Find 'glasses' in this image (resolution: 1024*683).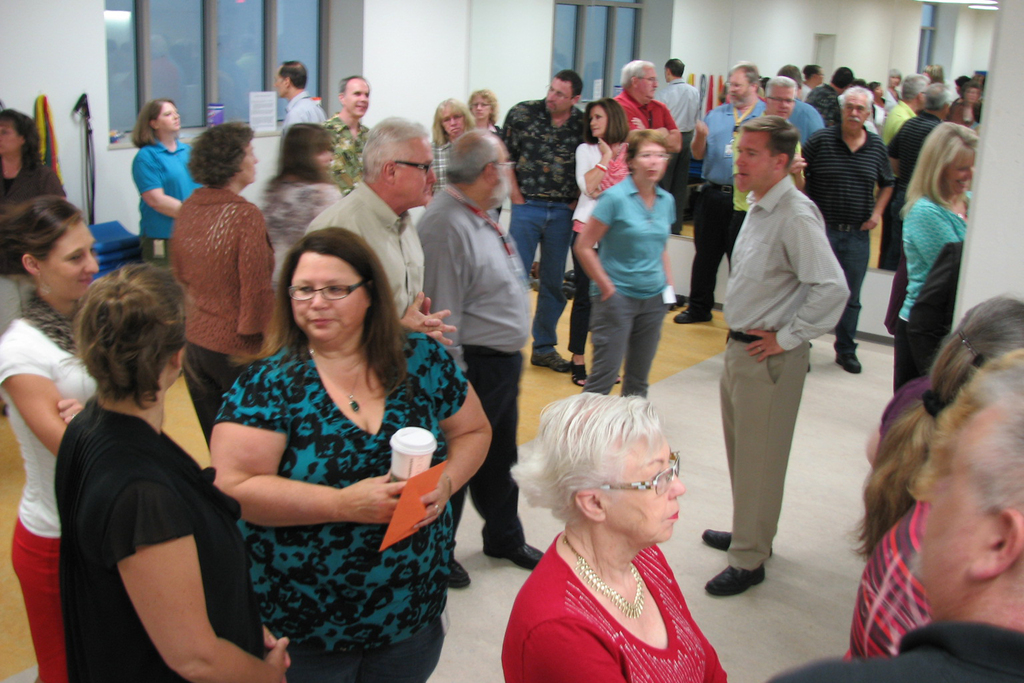
pyautogui.locateOnScreen(767, 94, 796, 104).
